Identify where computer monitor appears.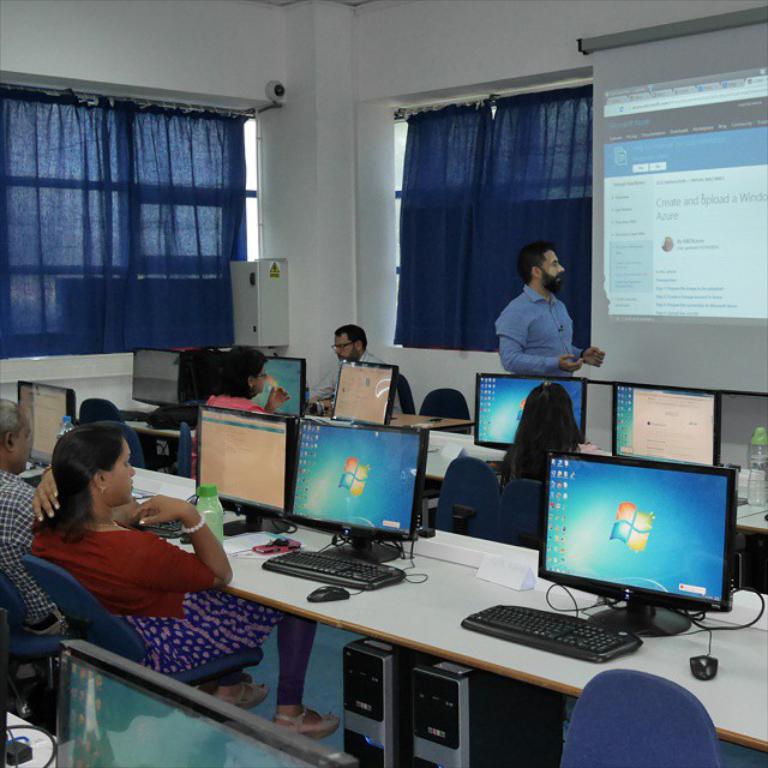
Appears at <box>127,343,191,404</box>.
